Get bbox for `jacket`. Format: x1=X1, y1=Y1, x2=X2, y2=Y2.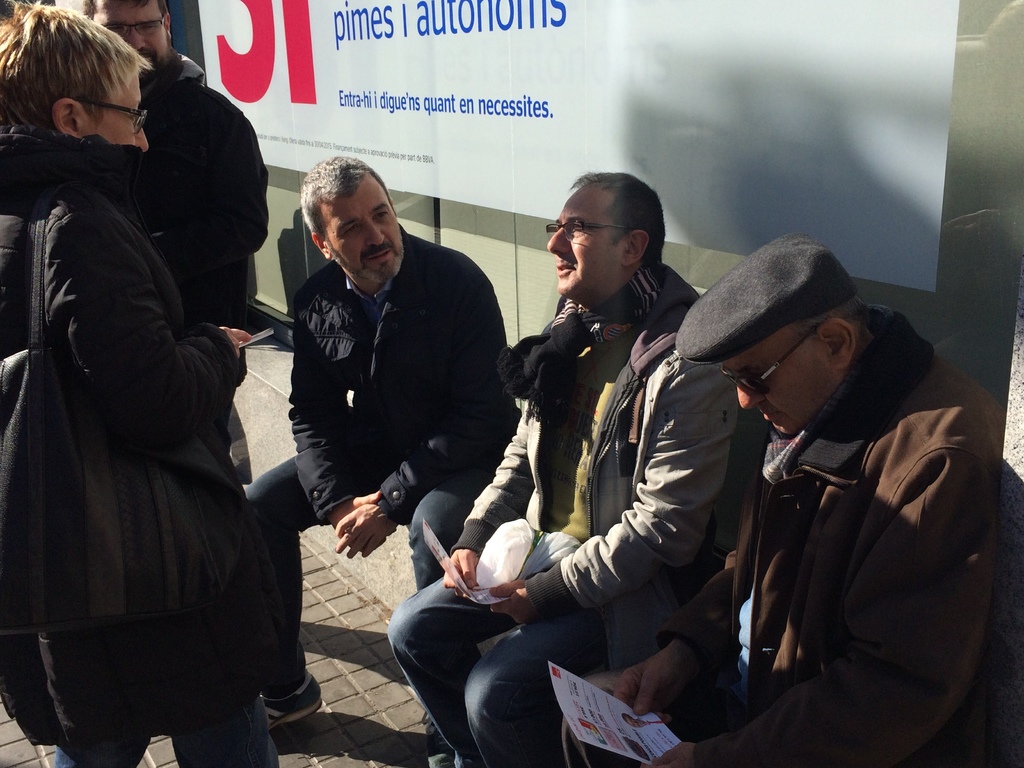
x1=0, y1=127, x2=276, y2=573.
